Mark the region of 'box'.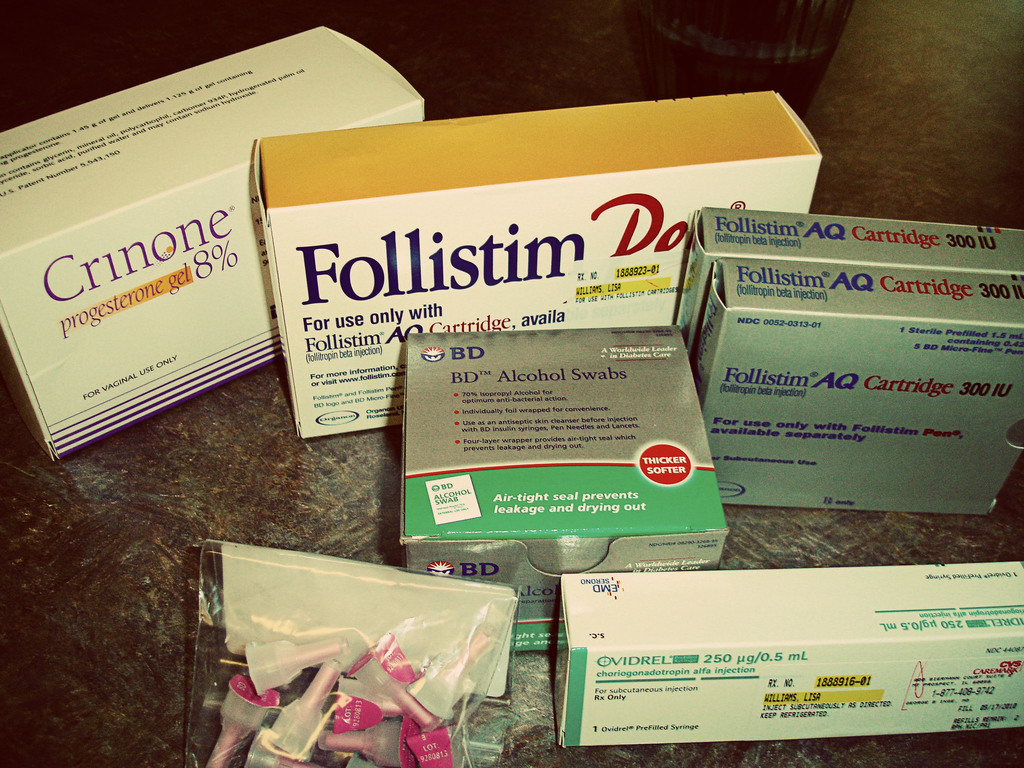
Region: [695,257,1023,517].
